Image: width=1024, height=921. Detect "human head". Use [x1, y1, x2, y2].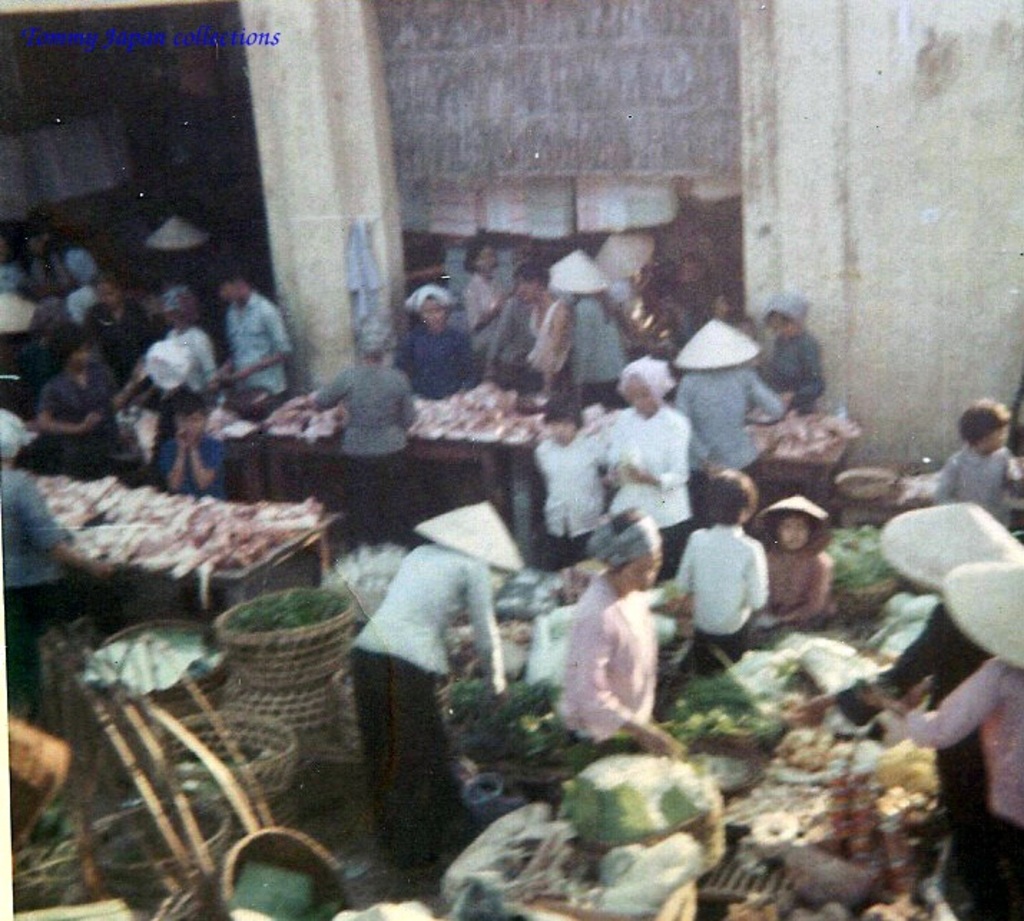
[756, 288, 813, 341].
